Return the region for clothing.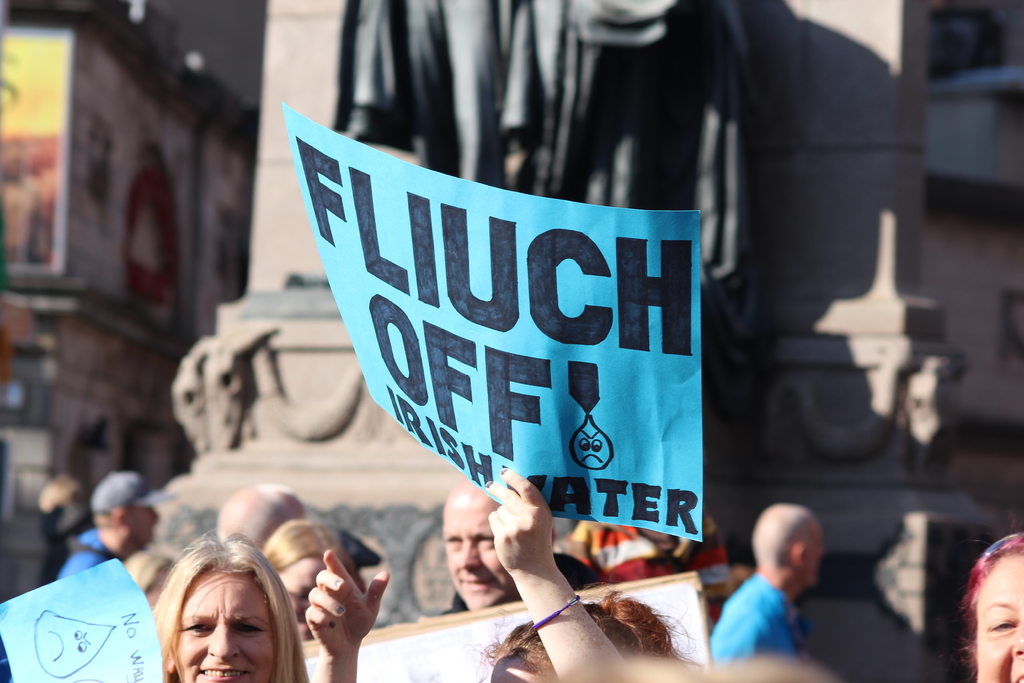
detection(721, 563, 841, 666).
